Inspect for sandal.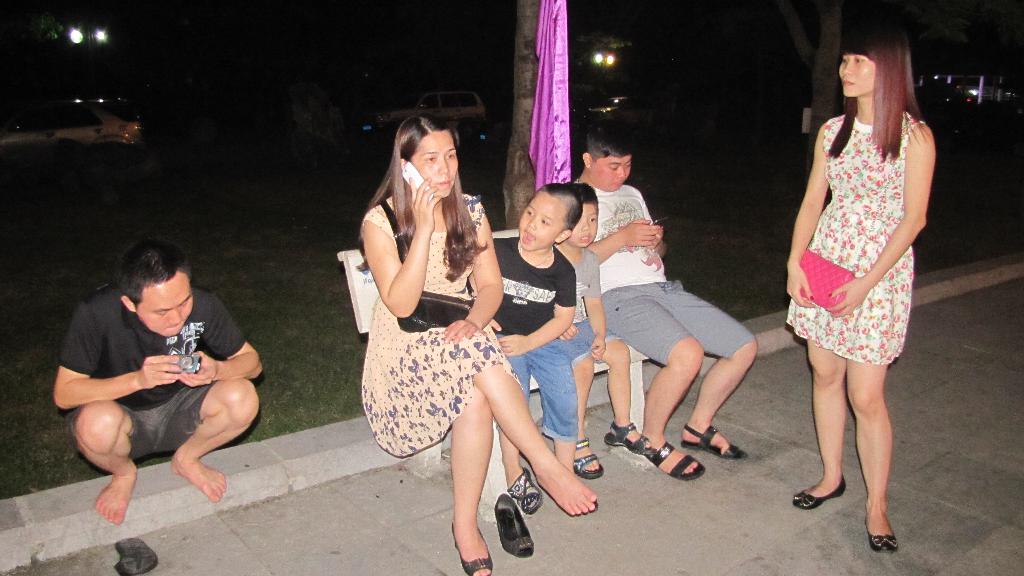
Inspection: <region>643, 440, 703, 481</region>.
